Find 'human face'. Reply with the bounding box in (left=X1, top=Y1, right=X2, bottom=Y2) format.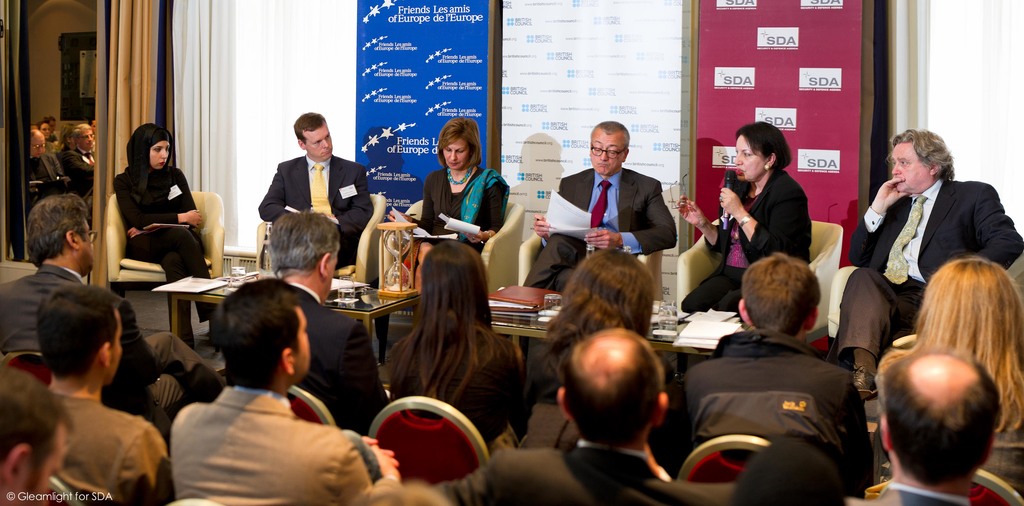
(left=439, top=139, right=471, bottom=166).
